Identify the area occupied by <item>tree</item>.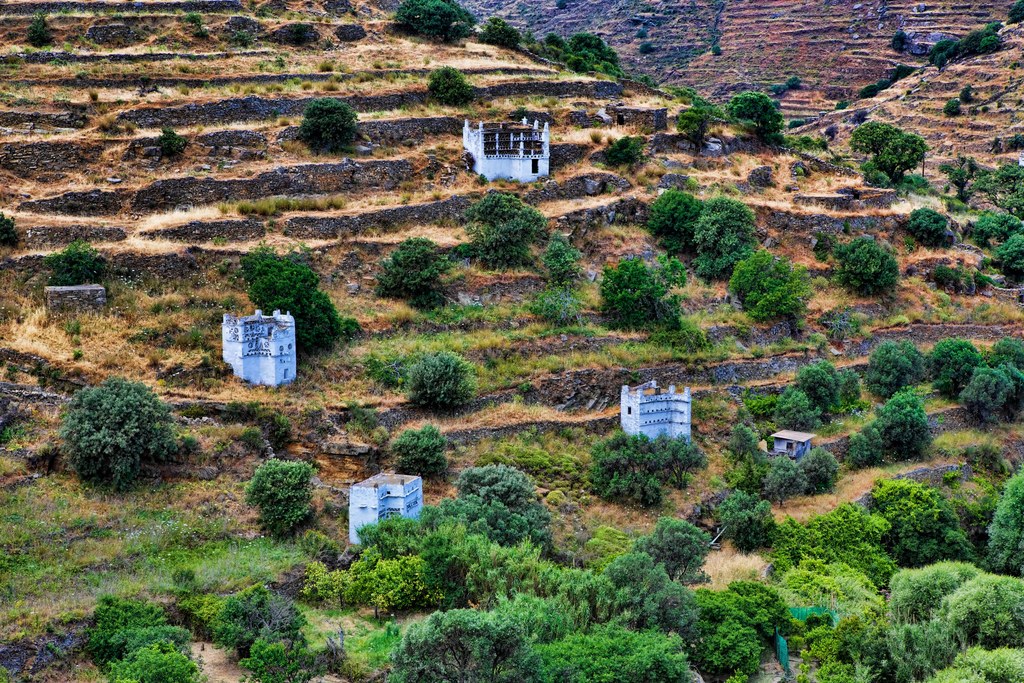
Area: l=480, t=19, r=522, b=53.
